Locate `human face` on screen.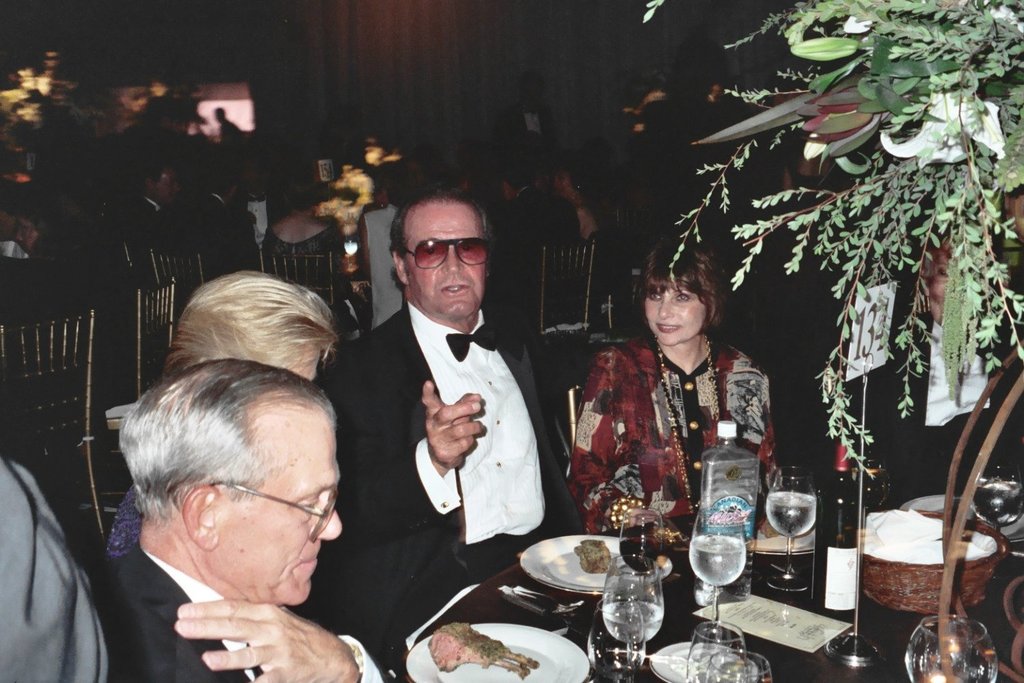
On screen at [224, 400, 340, 602].
